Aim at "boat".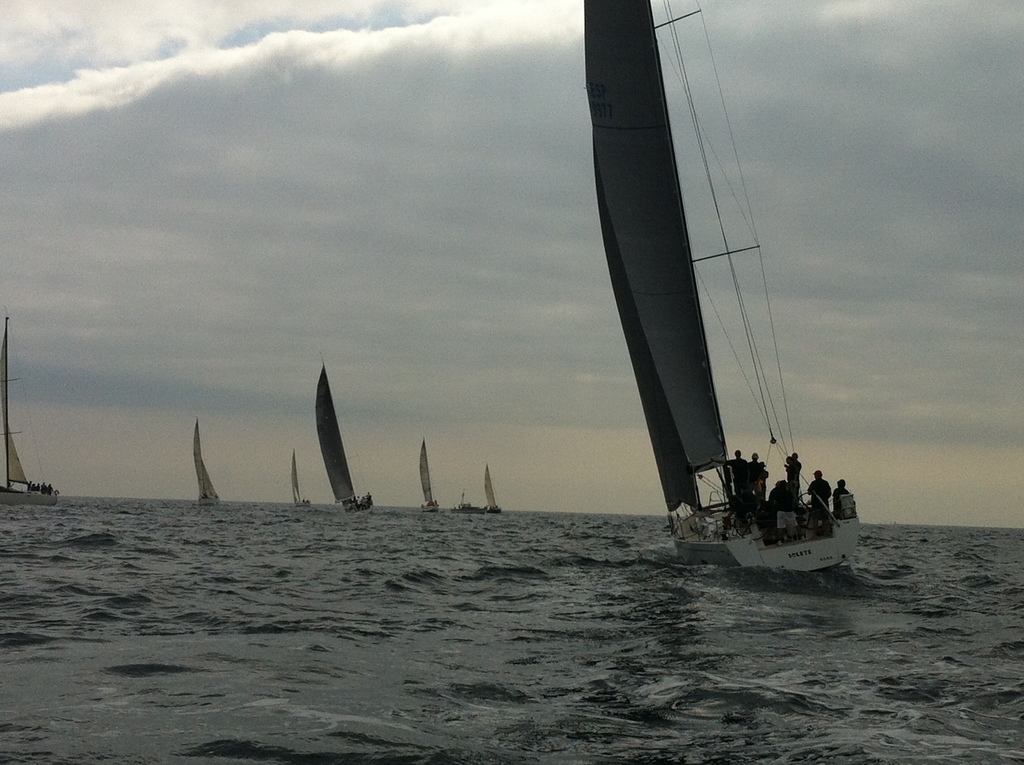
Aimed at bbox=(0, 315, 68, 517).
